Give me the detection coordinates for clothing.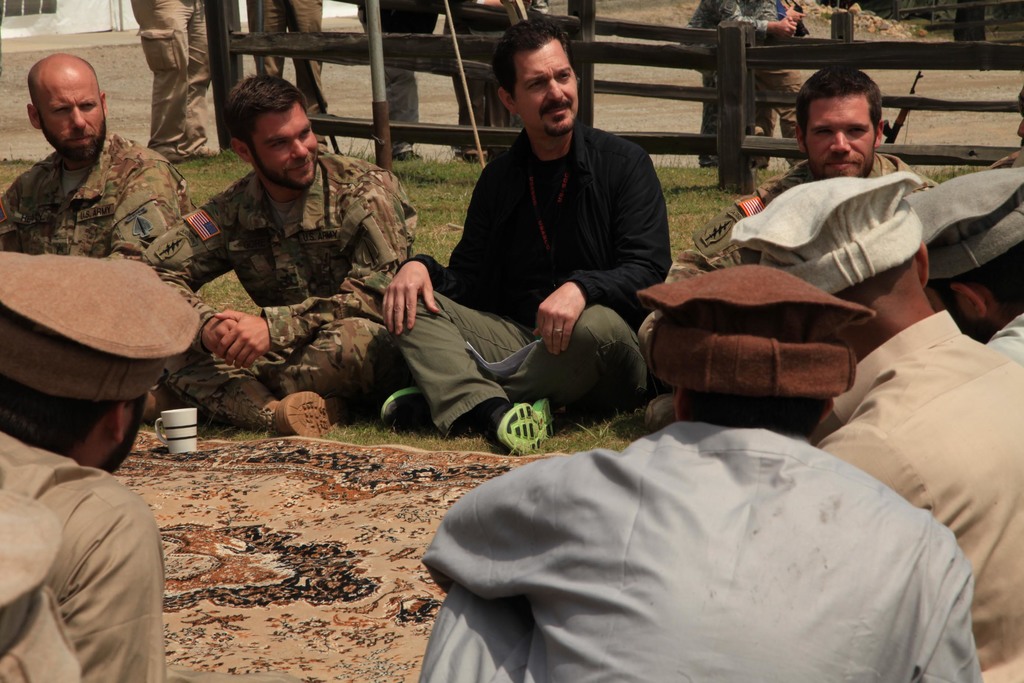
(986, 314, 1019, 372).
